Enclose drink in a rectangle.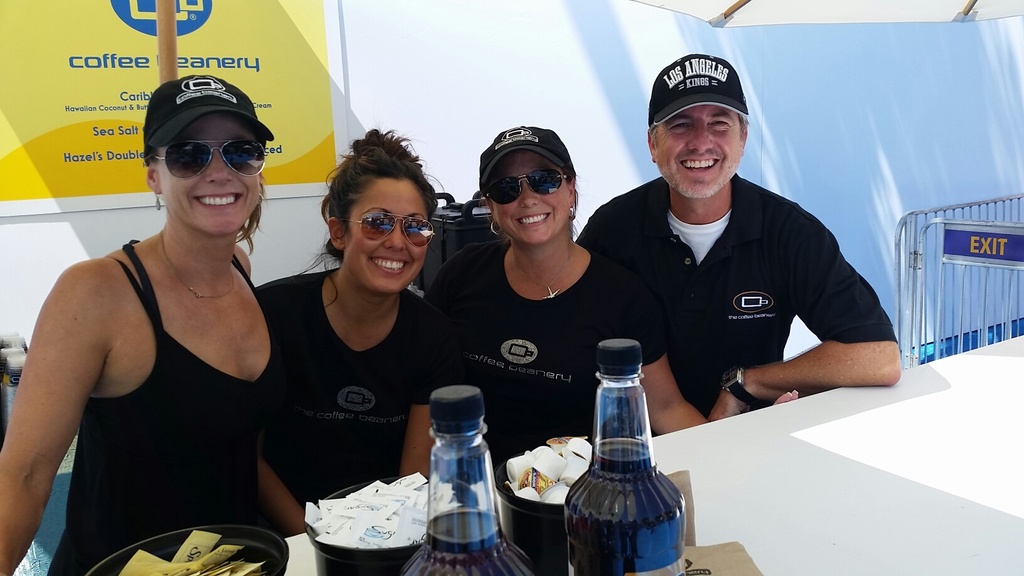
Rect(572, 346, 684, 568).
